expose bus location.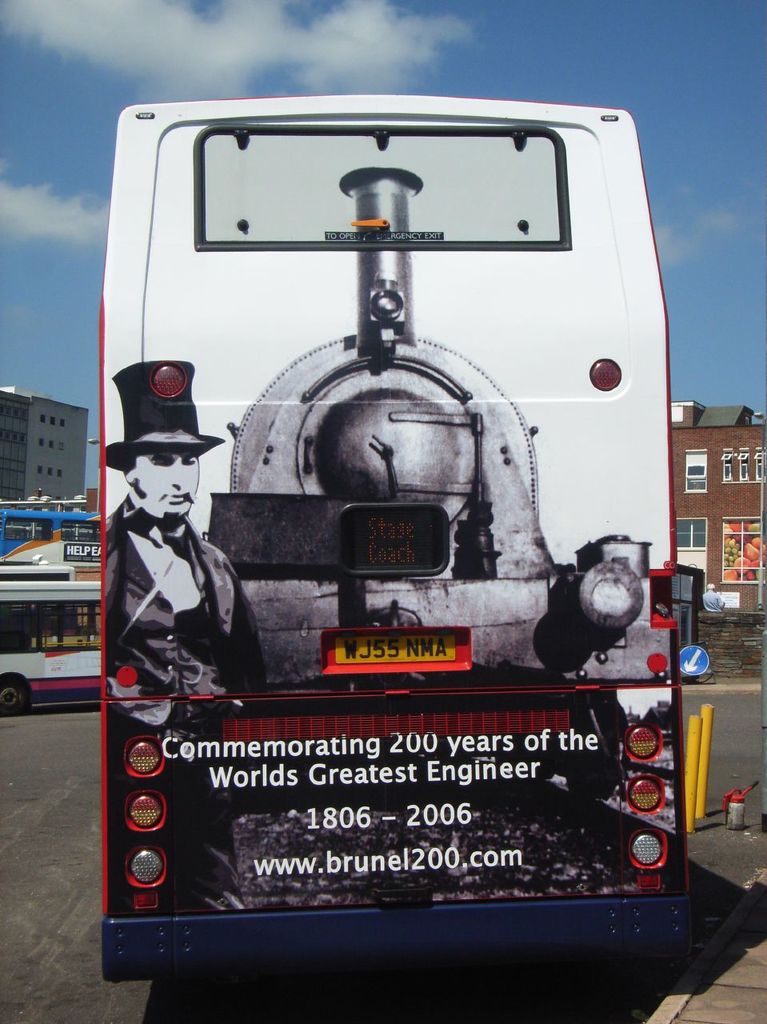
Exposed at (x1=93, y1=86, x2=684, y2=983).
